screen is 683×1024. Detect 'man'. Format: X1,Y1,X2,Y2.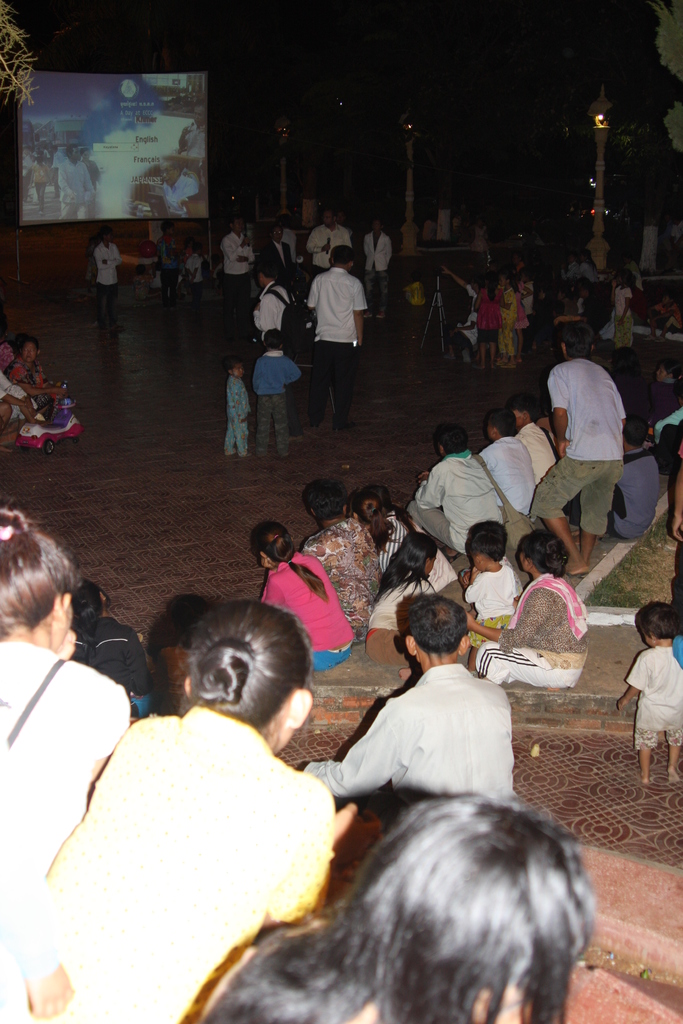
243,263,290,349.
